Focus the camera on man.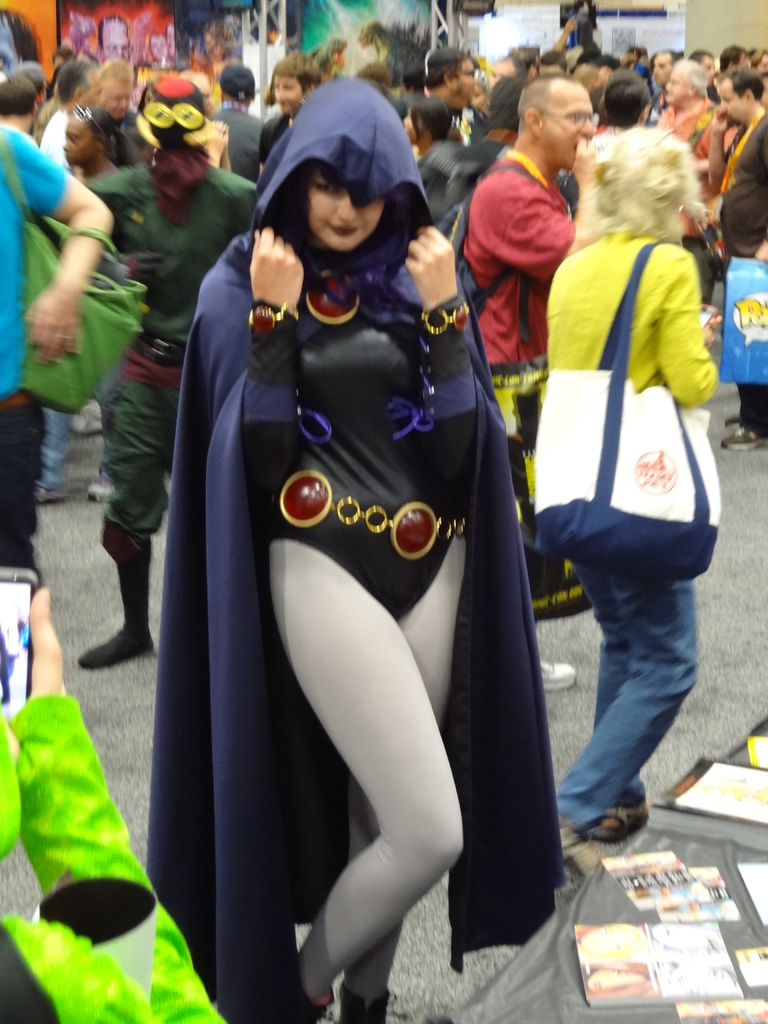
Focus region: l=40, t=56, r=100, b=163.
